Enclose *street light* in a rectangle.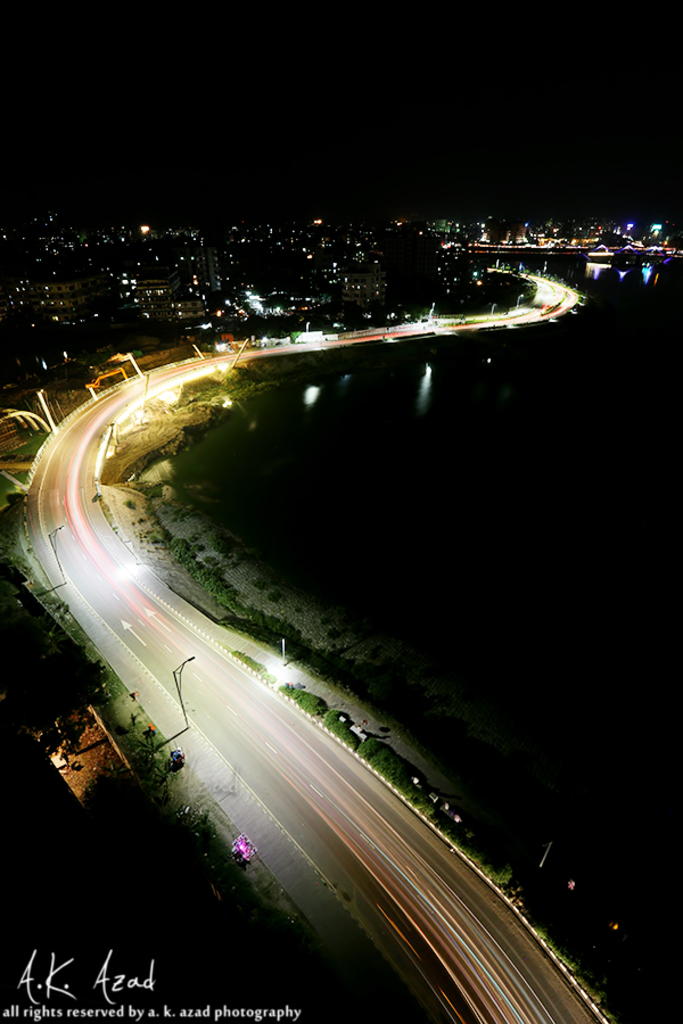
rect(38, 519, 66, 581).
